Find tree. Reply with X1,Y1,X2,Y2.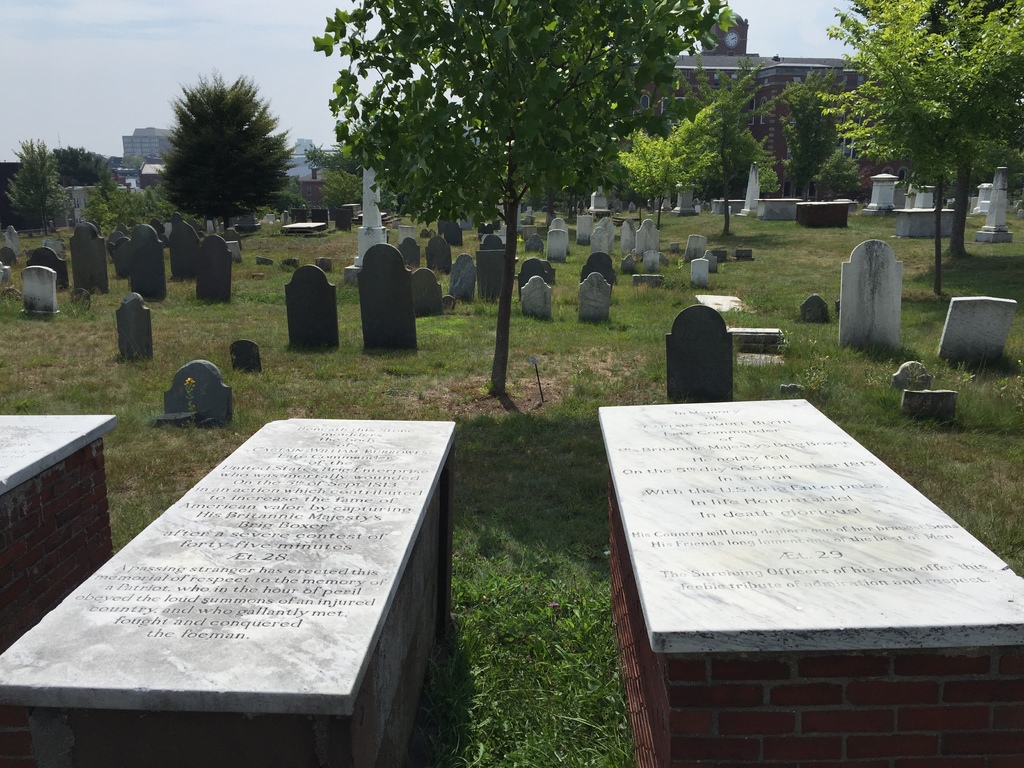
156,66,301,234.
